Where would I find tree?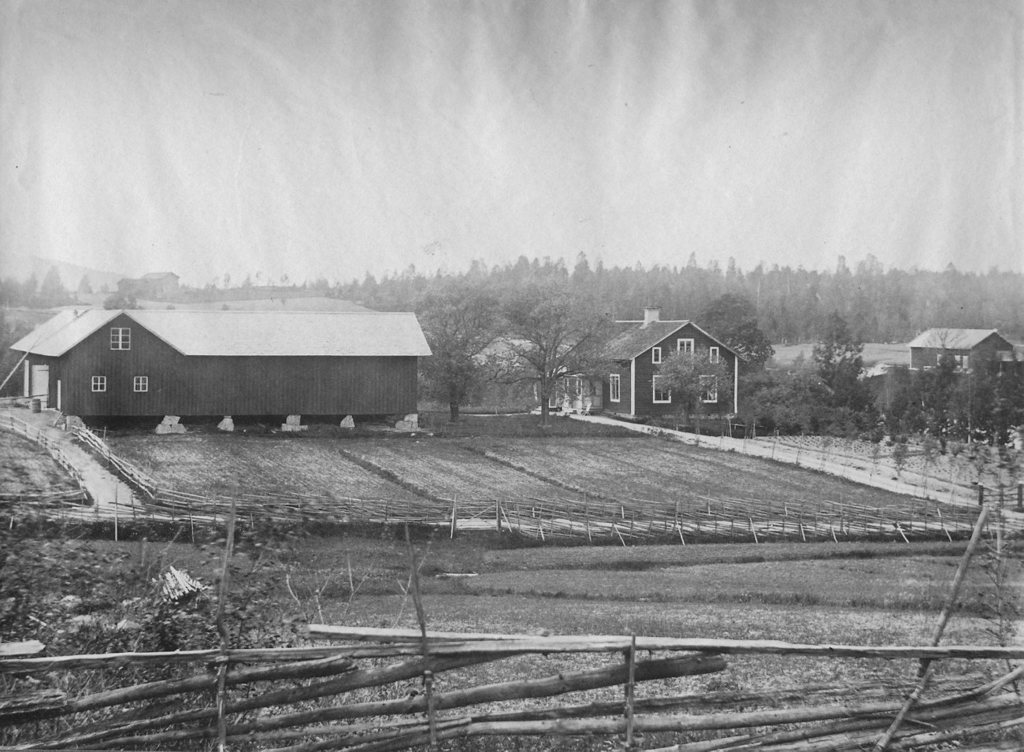
At left=818, top=420, right=837, bottom=469.
